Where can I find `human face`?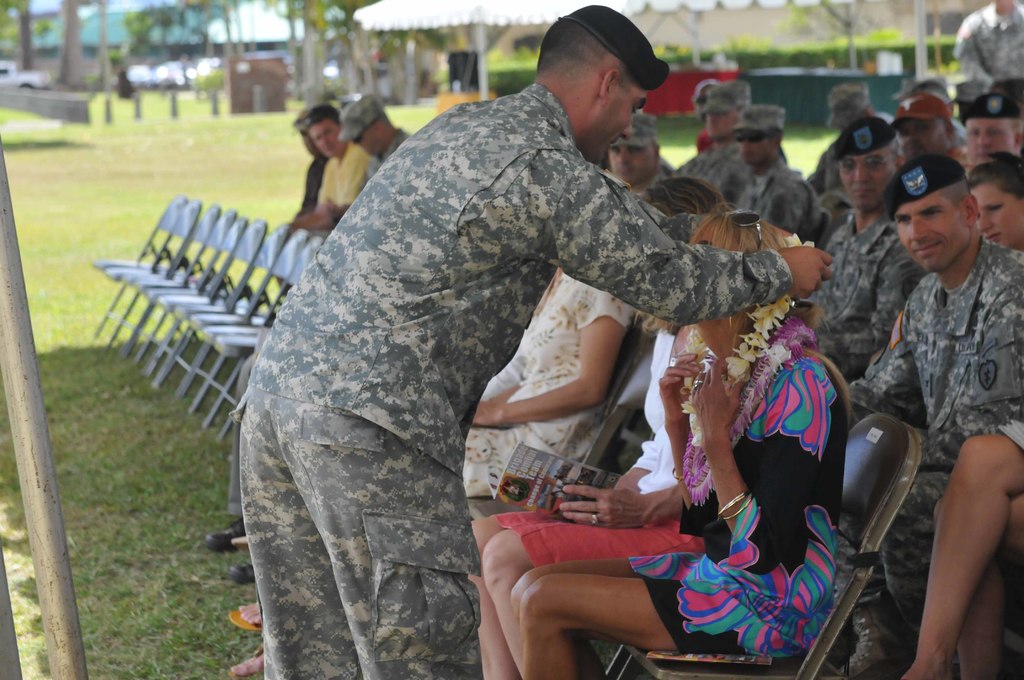
You can find it at bbox=(738, 129, 772, 166).
